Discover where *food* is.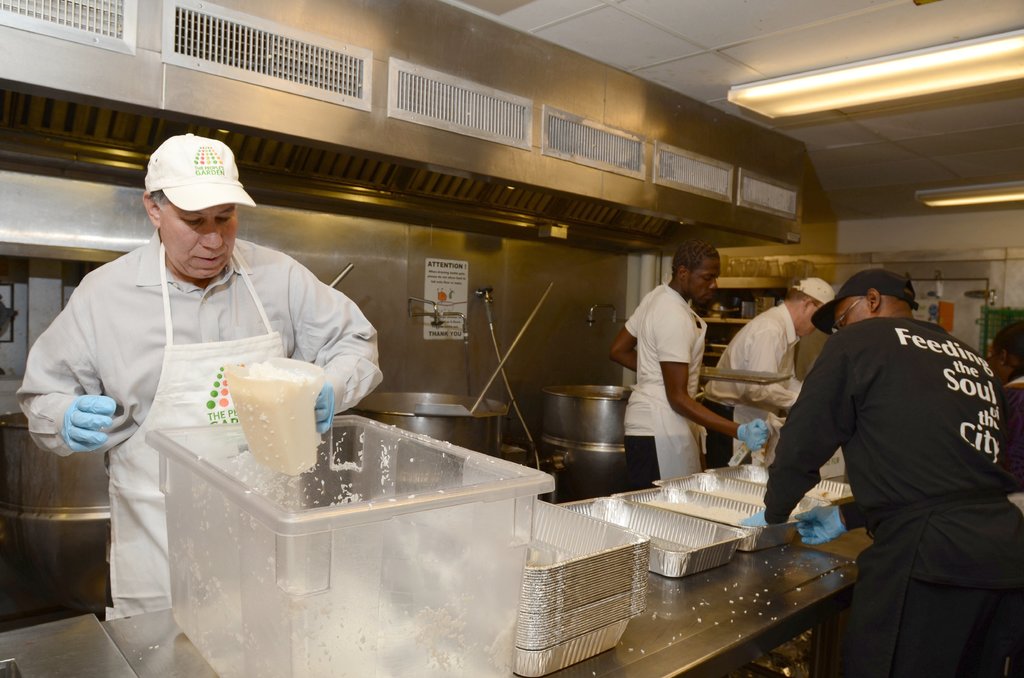
Discovered at (x1=220, y1=366, x2=308, y2=469).
